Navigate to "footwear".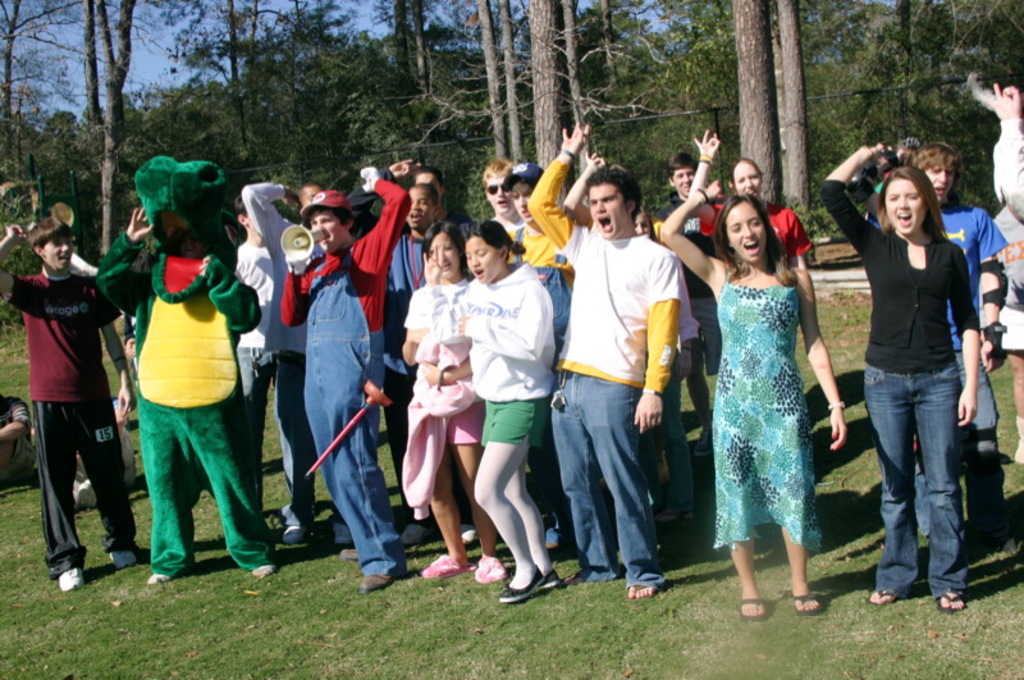
Navigation target: bbox=(457, 522, 481, 549).
